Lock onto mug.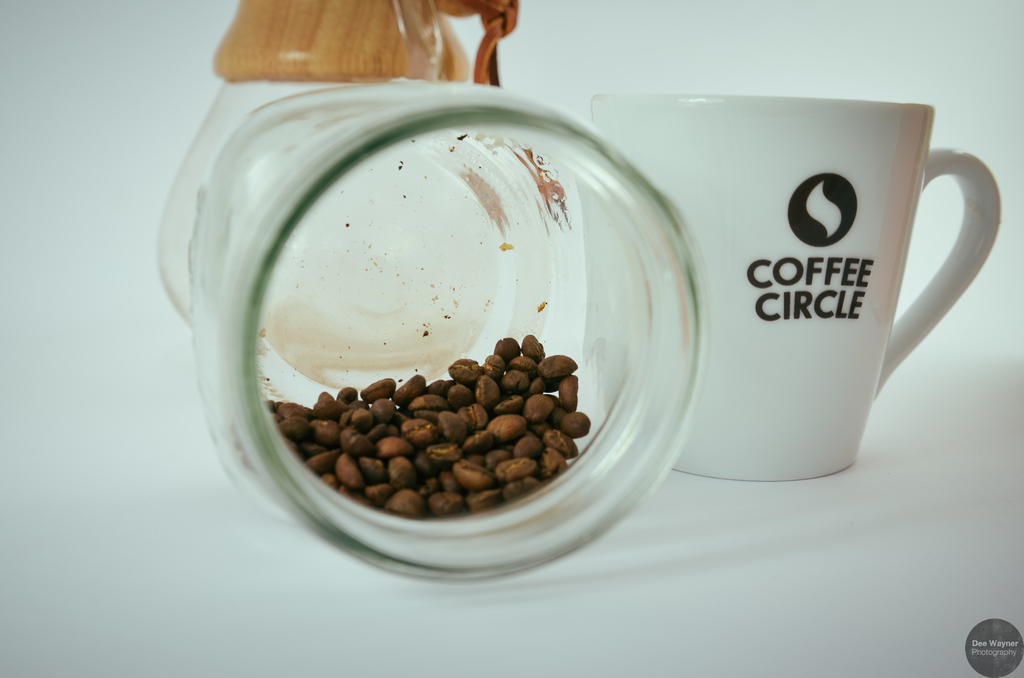
Locked: locate(580, 96, 1005, 484).
